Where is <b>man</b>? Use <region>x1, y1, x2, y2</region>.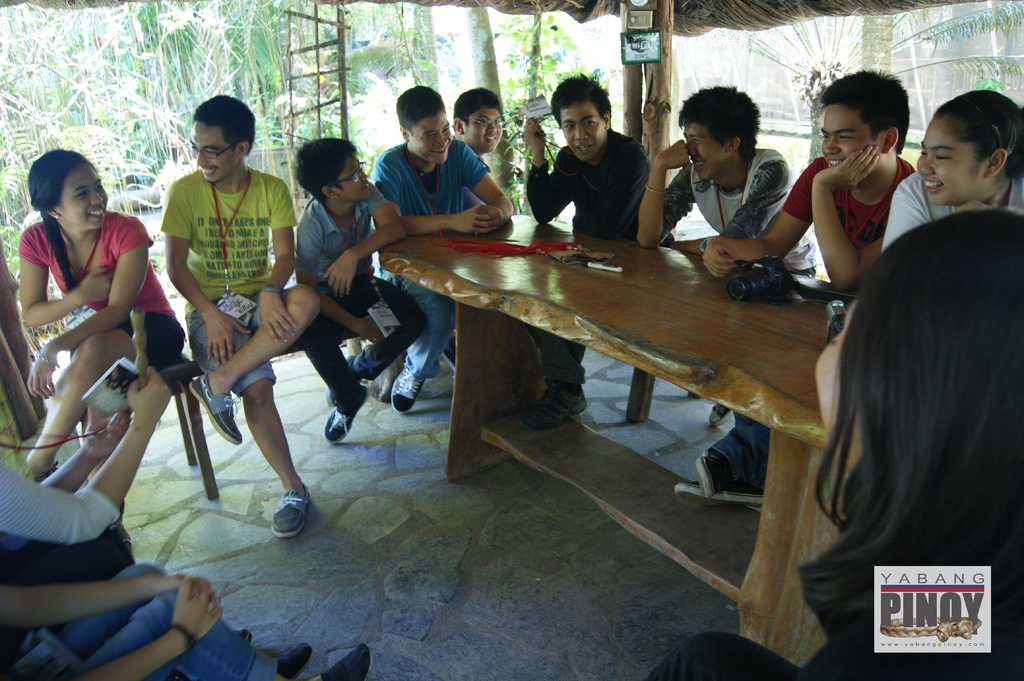
<region>125, 104, 329, 540</region>.
